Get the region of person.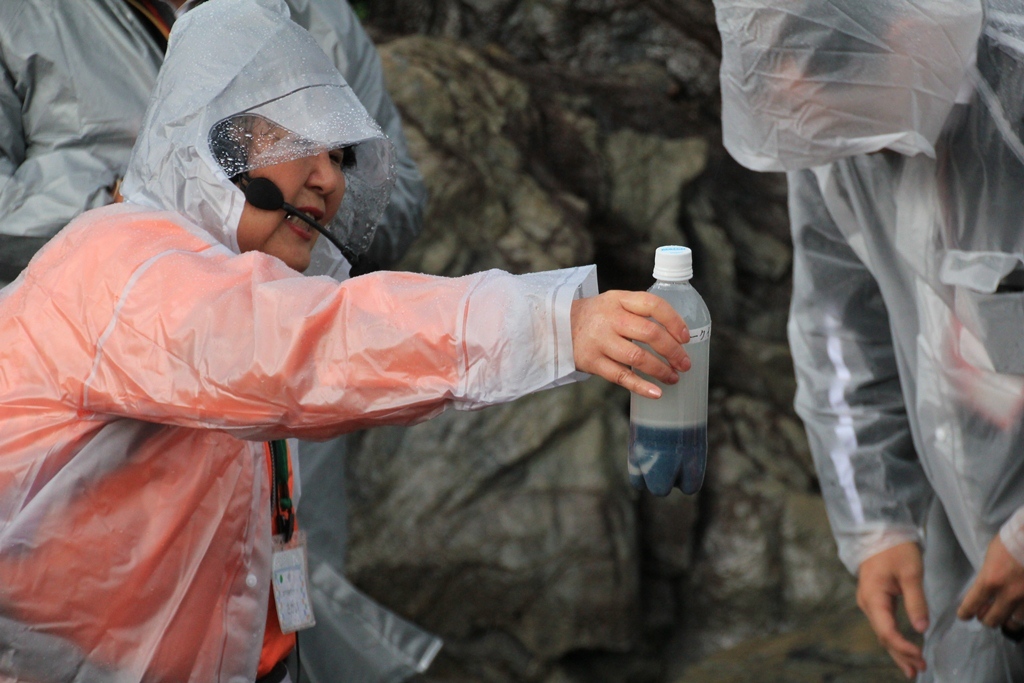
713/0/1023/682.
